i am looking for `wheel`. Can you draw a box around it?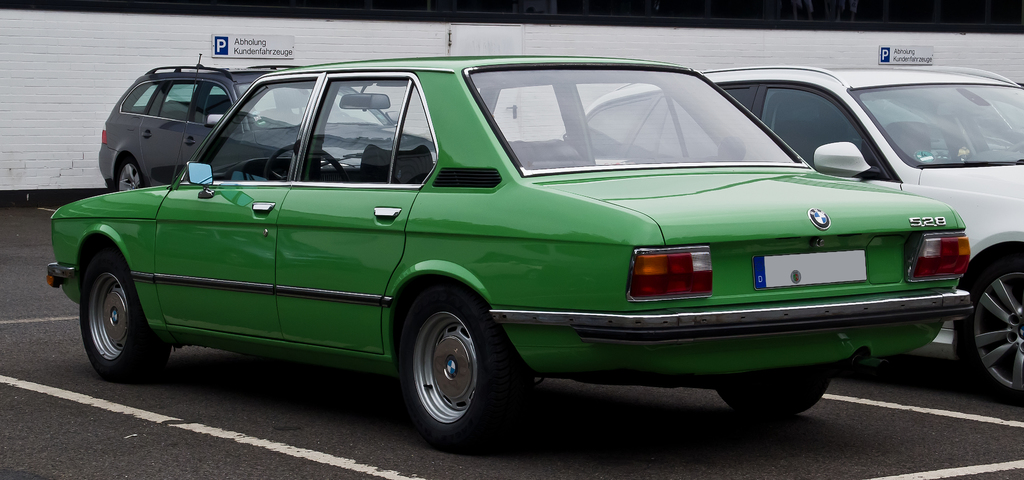
Sure, the bounding box is [left=79, top=251, right=172, bottom=386].
